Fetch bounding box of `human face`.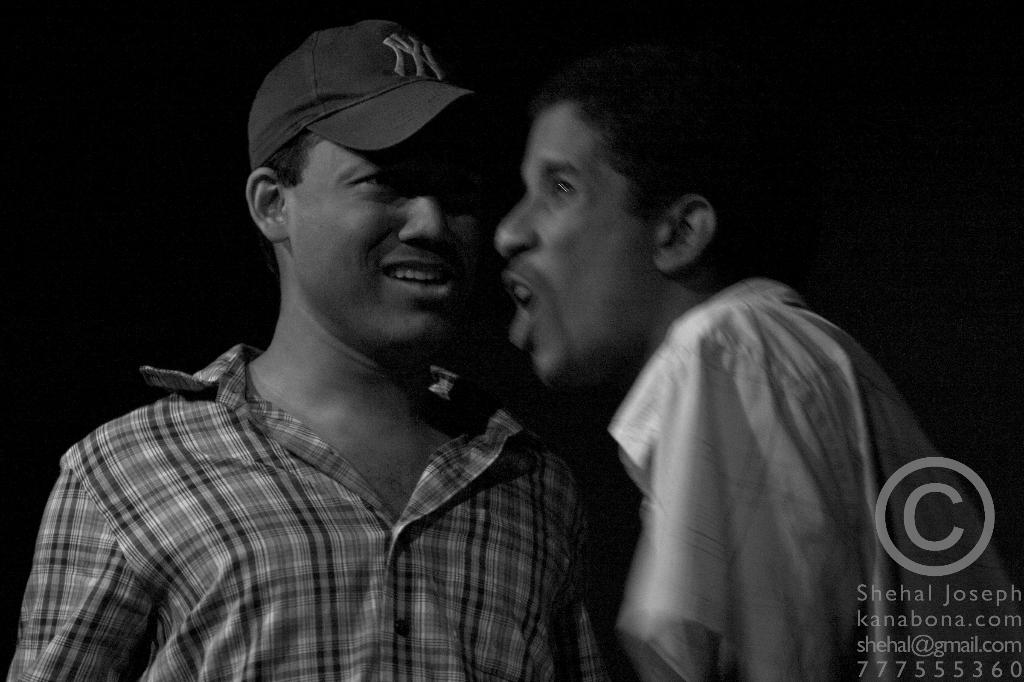
Bbox: 496:104:655:390.
